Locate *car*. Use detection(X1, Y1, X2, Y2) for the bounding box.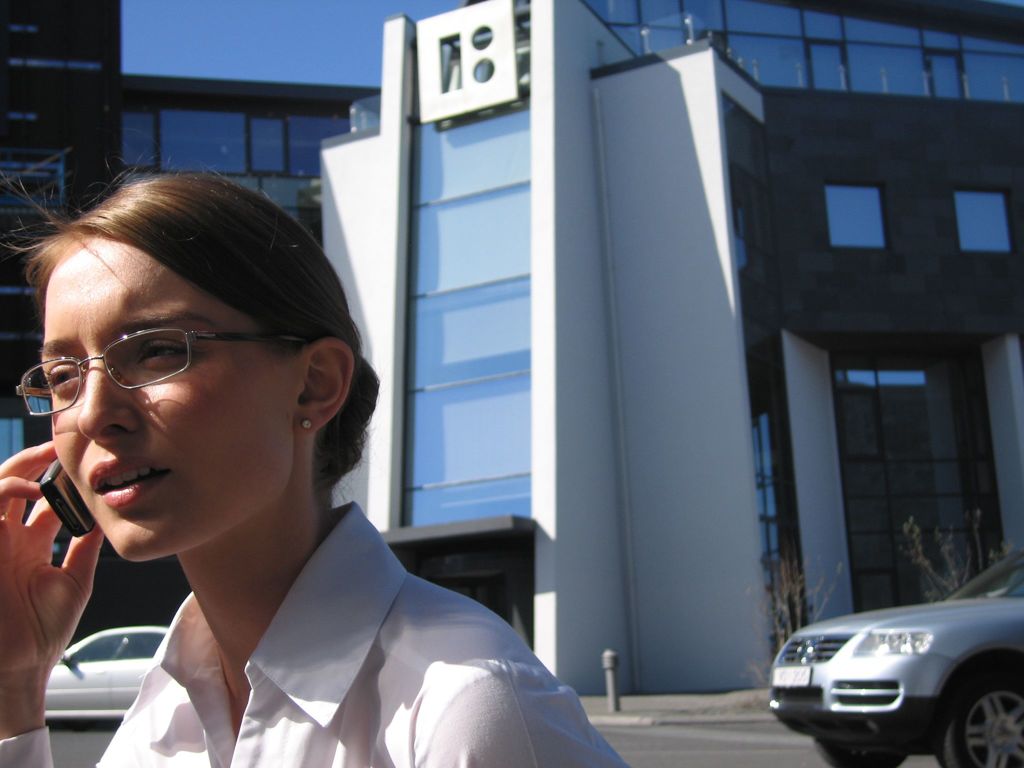
detection(42, 621, 170, 726).
